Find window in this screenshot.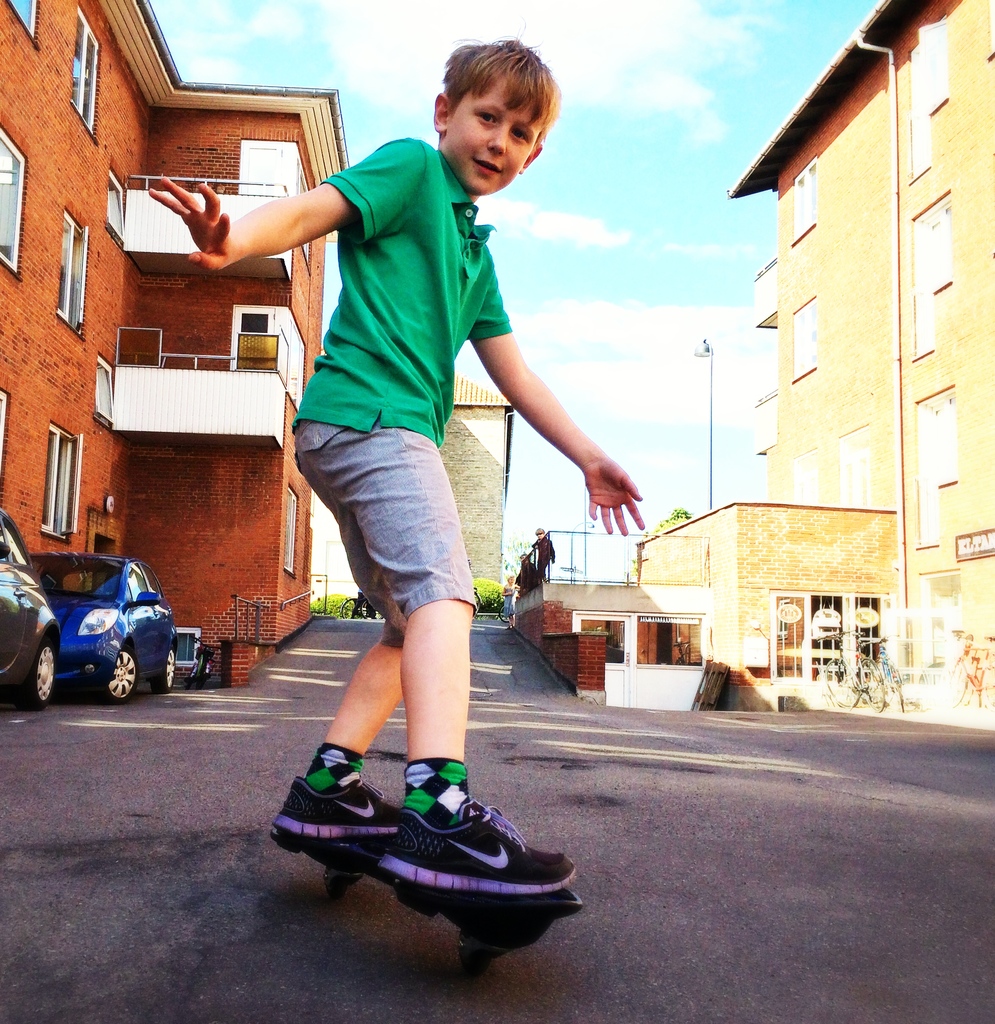
The bounding box for window is rect(237, 143, 314, 264).
